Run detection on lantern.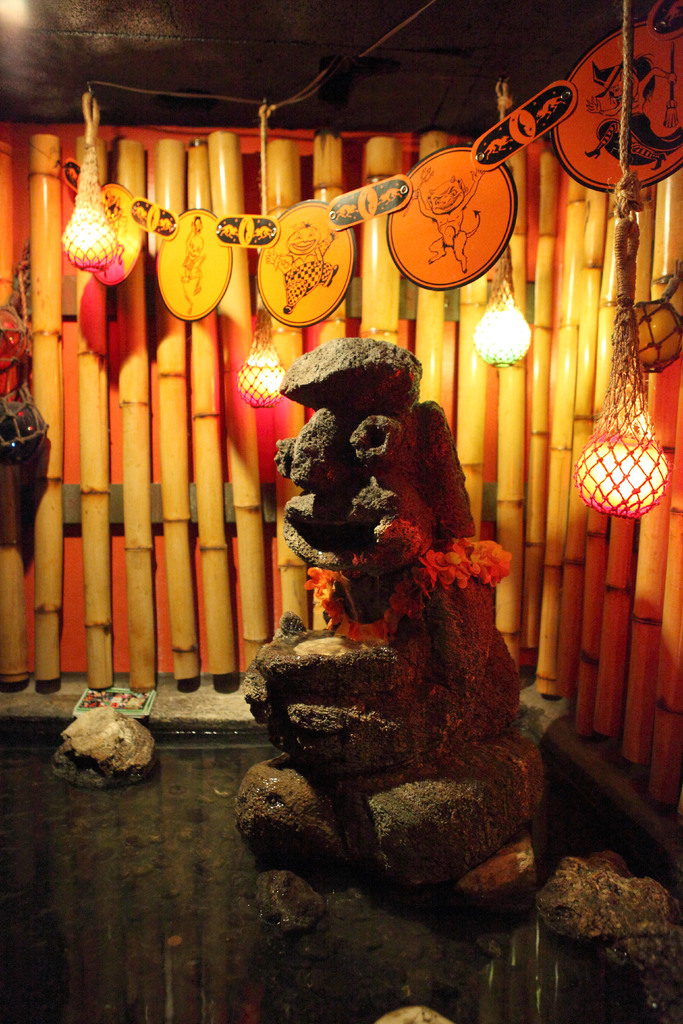
Result: {"x1": 474, "y1": 244, "x2": 531, "y2": 365}.
